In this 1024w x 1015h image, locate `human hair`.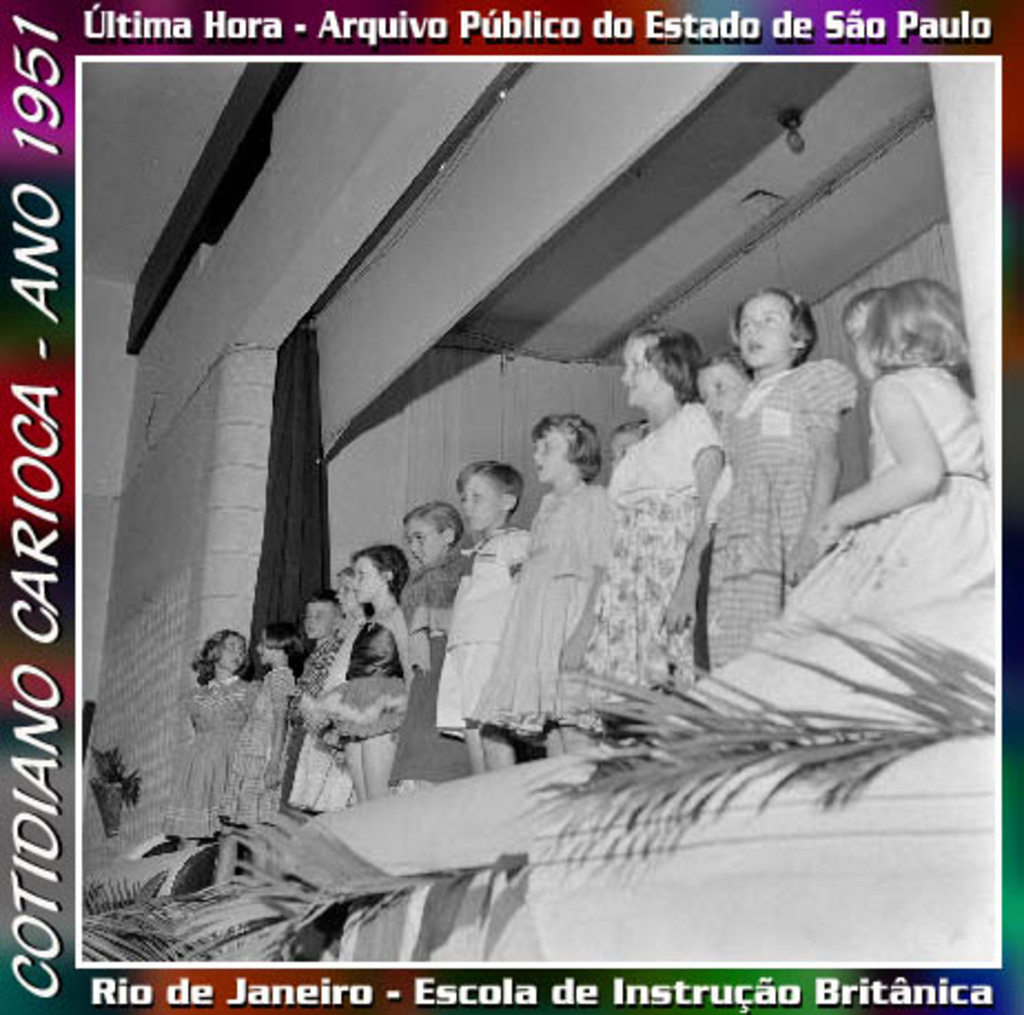
Bounding box: {"left": 610, "top": 414, "right": 647, "bottom": 430}.
